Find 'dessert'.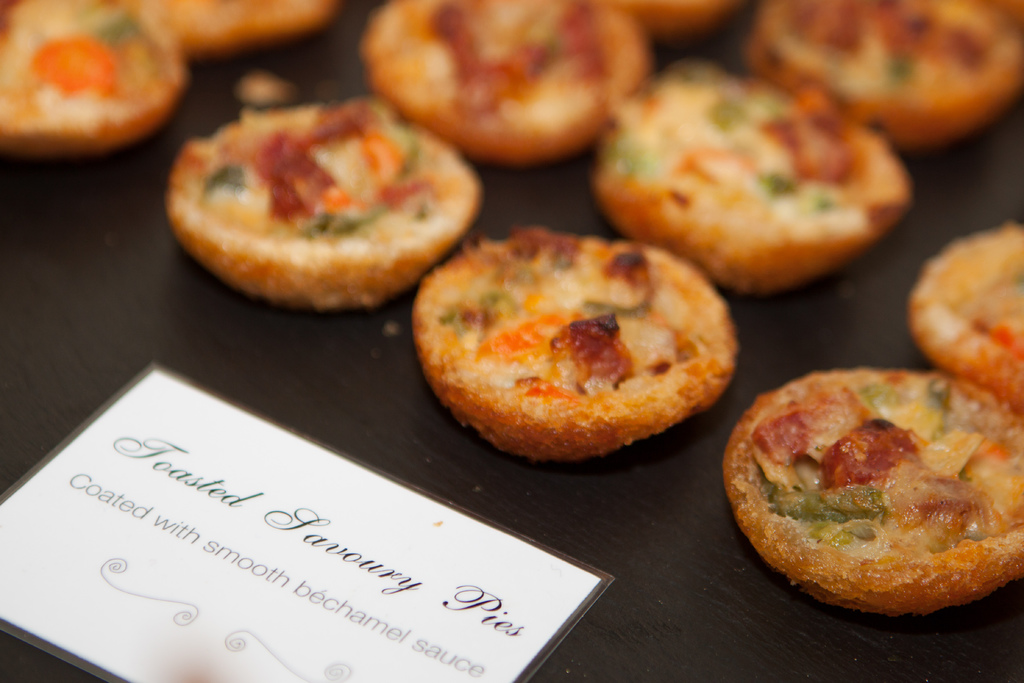
pyautogui.locateOnScreen(596, 62, 922, 311).
